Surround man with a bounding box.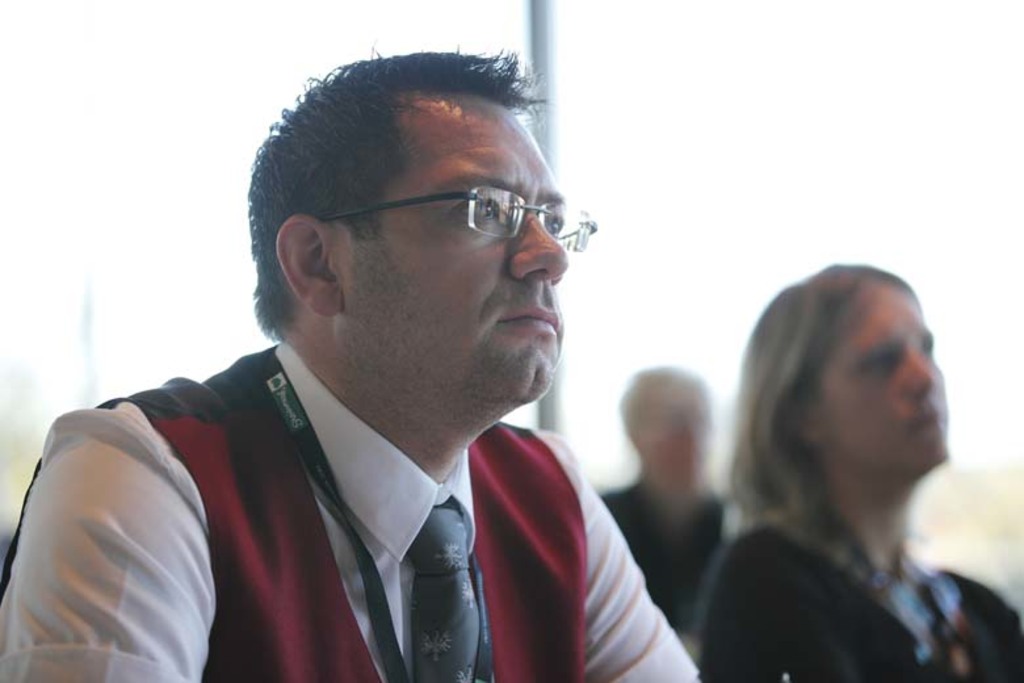
bbox=[16, 63, 725, 682].
